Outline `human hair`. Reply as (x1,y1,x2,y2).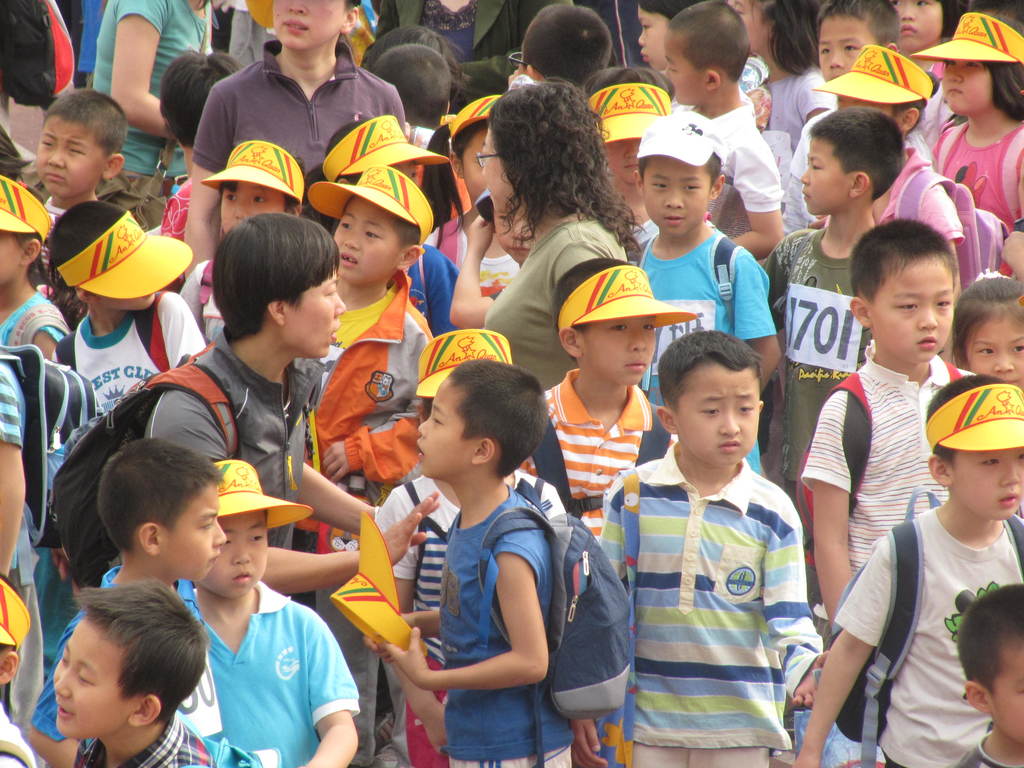
(422,118,493,238).
